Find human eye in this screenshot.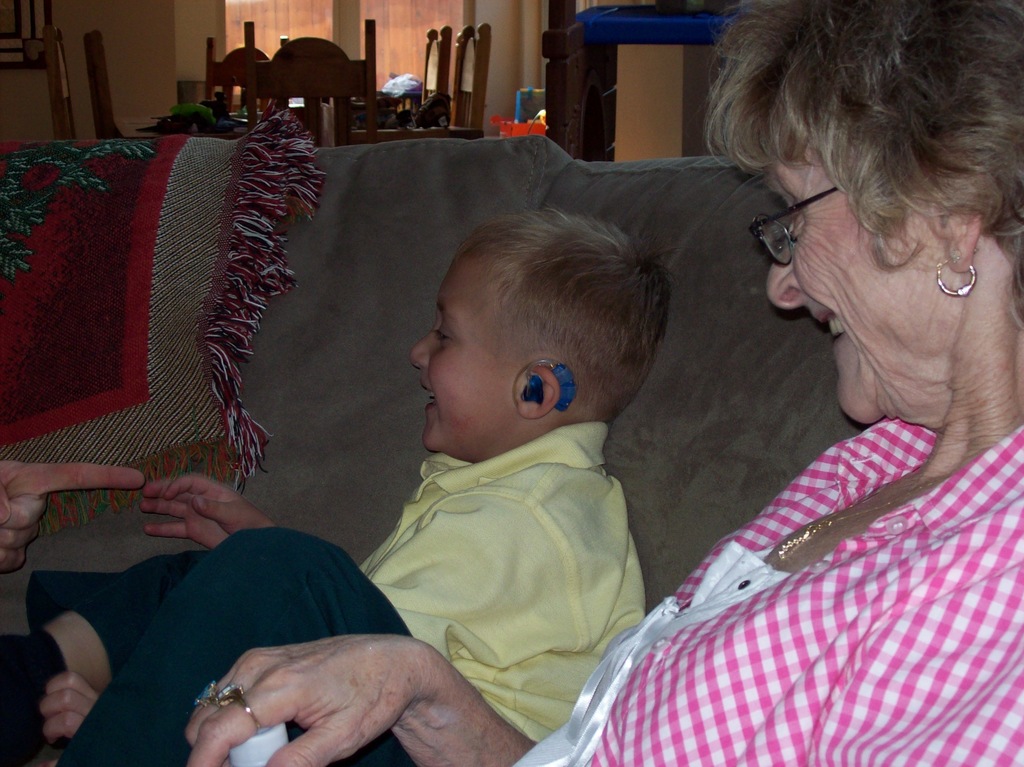
The bounding box for human eye is [435, 322, 454, 344].
